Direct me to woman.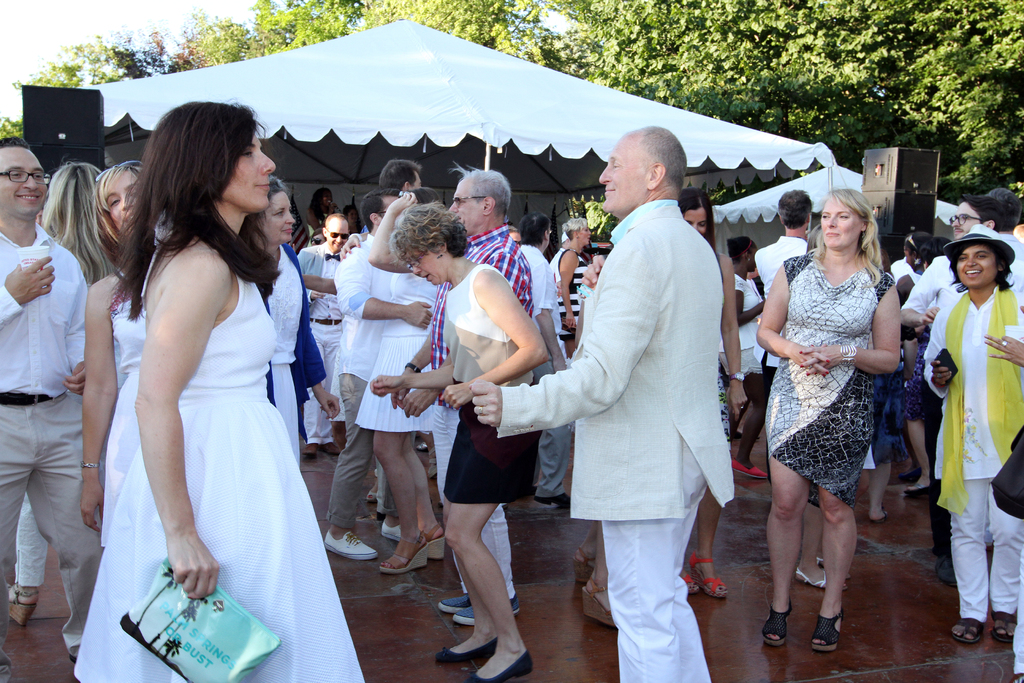
Direction: {"x1": 570, "y1": 517, "x2": 614, "y2": 629}.
